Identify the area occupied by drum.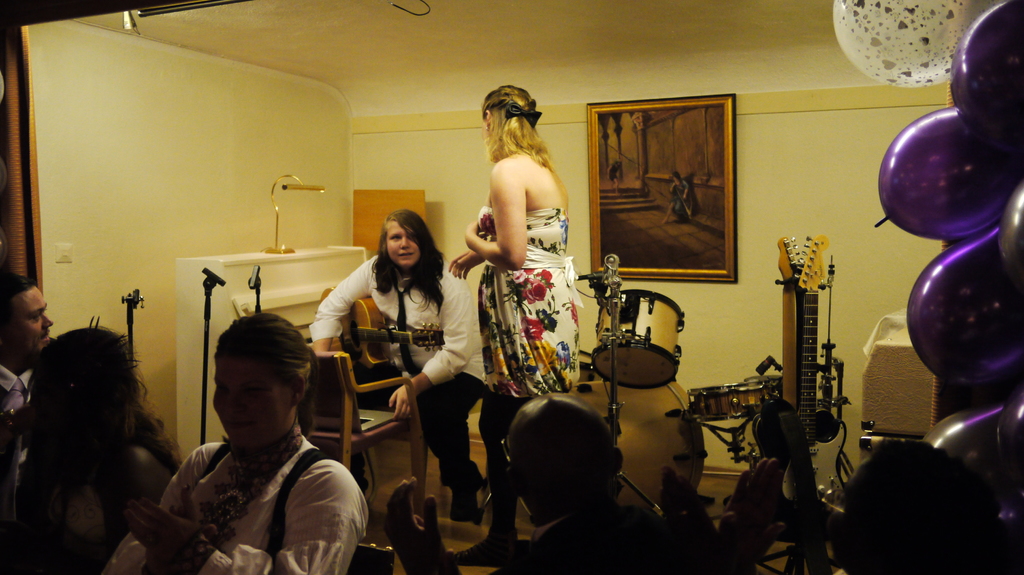
Area: 689/381/785/422.
